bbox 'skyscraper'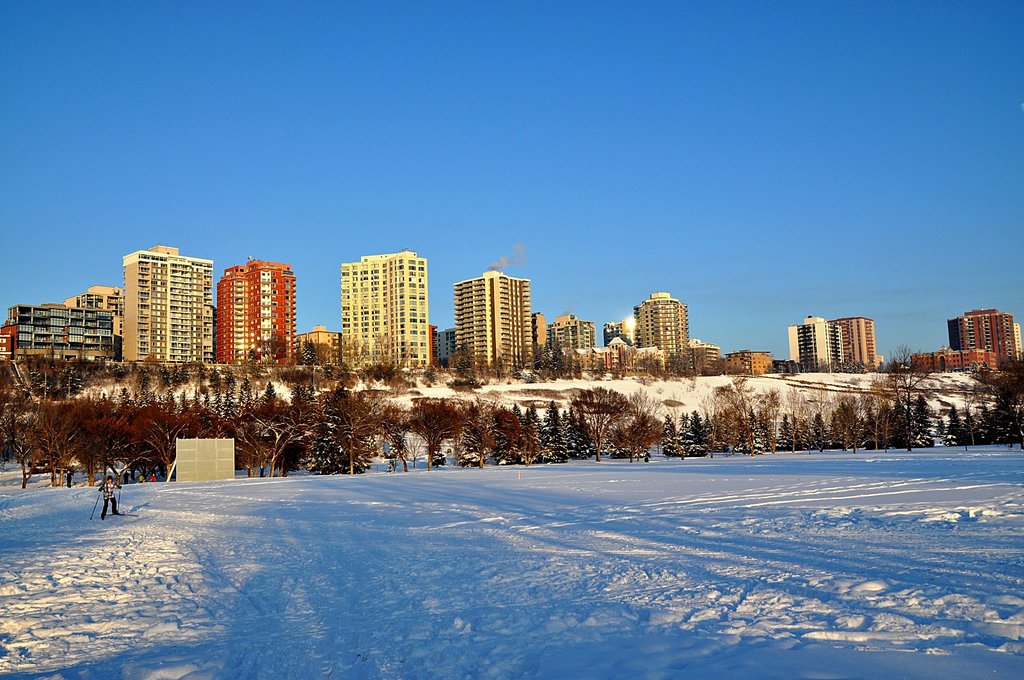
639 286 696 360
